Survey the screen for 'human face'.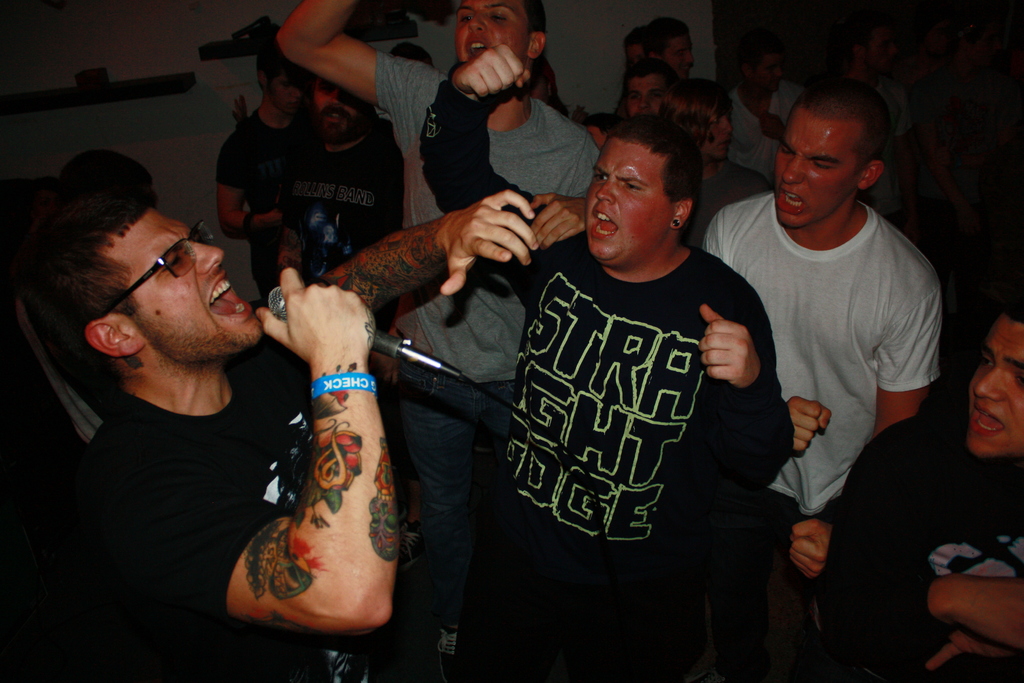
Survey found: x1=861 y1=25 x2=897 y2=76.
